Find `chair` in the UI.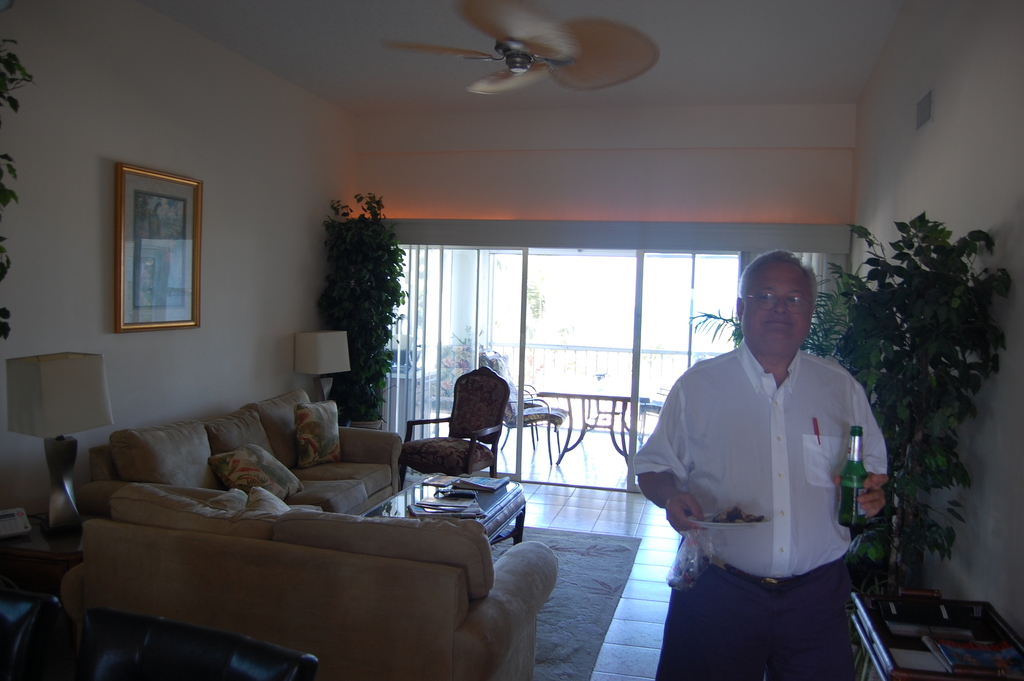
UI element at <box>635,391,666,444</box>.
